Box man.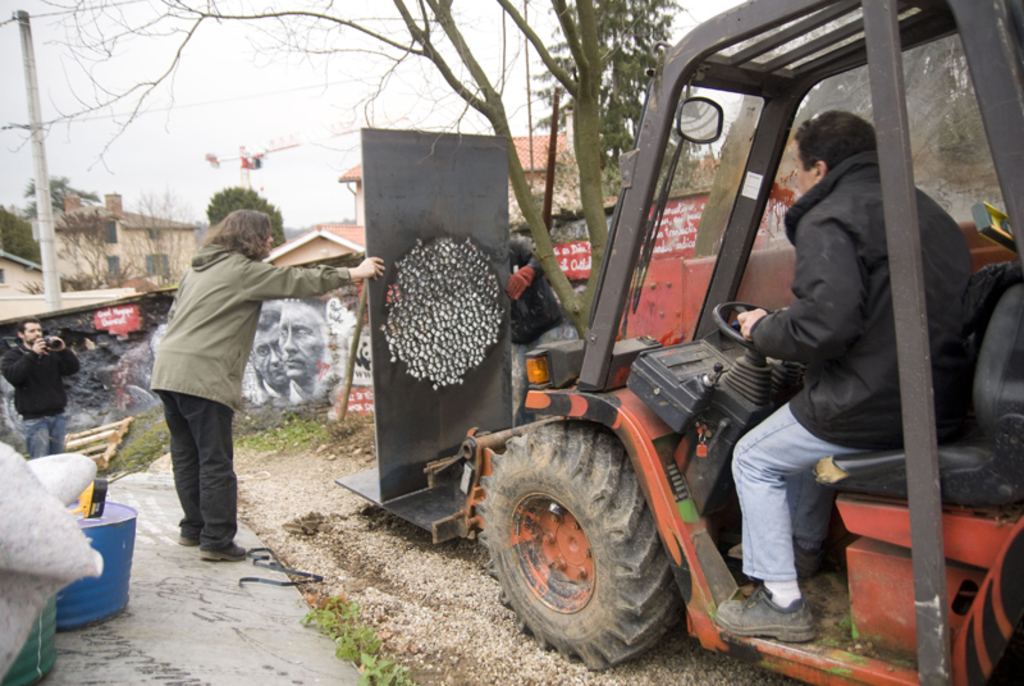
x1=0, y1=316, x2=83, y2=457.
